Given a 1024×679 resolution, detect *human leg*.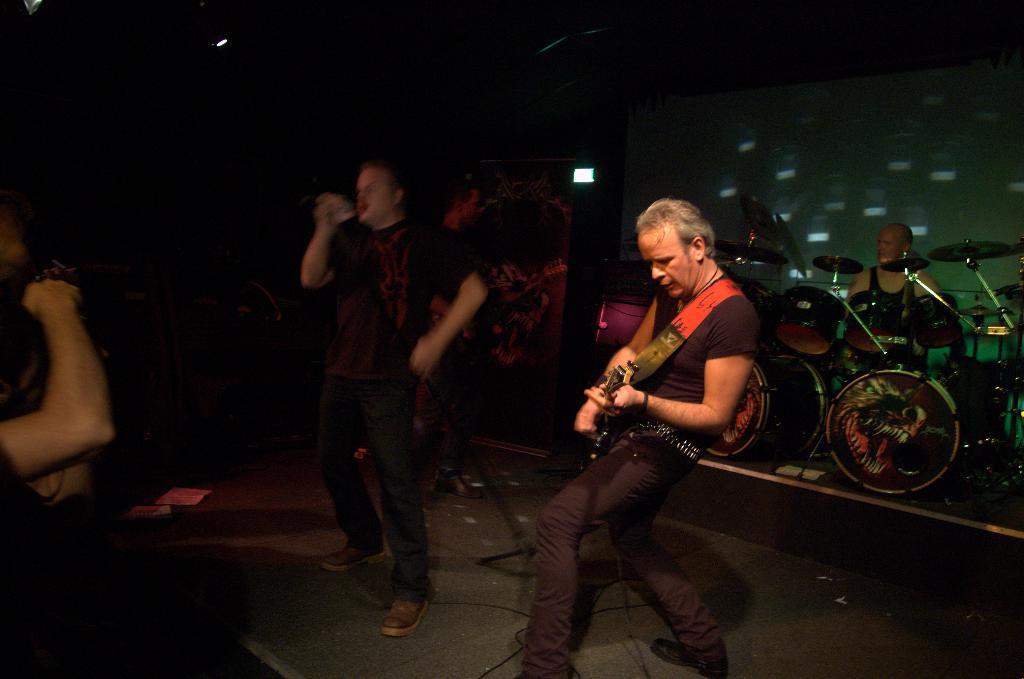
(left=384, top=393, right=422, bottom=634).
